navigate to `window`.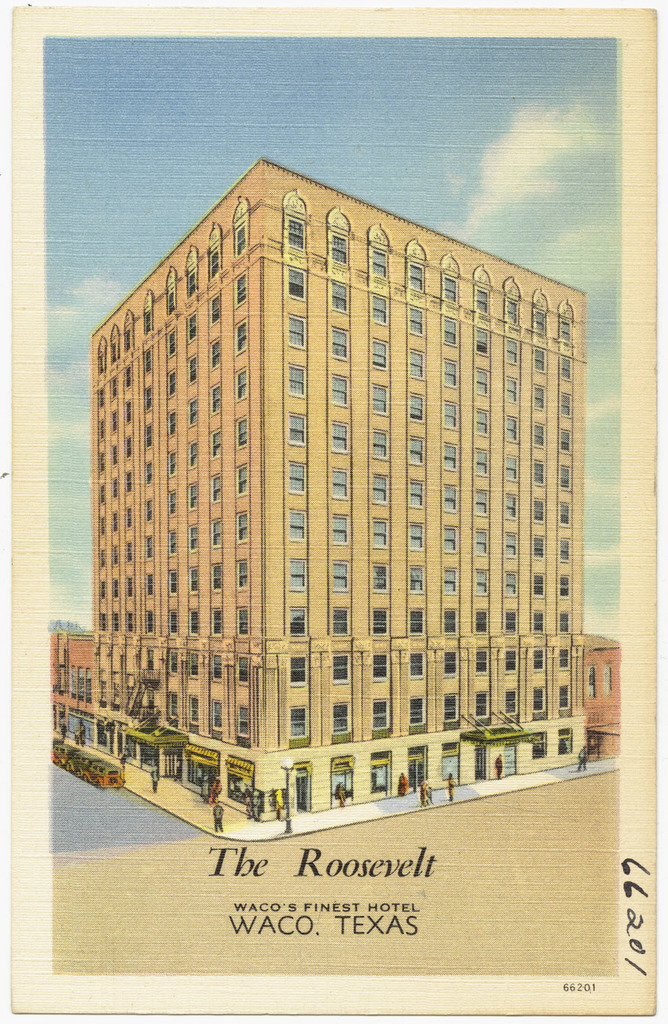
Navigation target: BBox(232, 706, 255, 737).
